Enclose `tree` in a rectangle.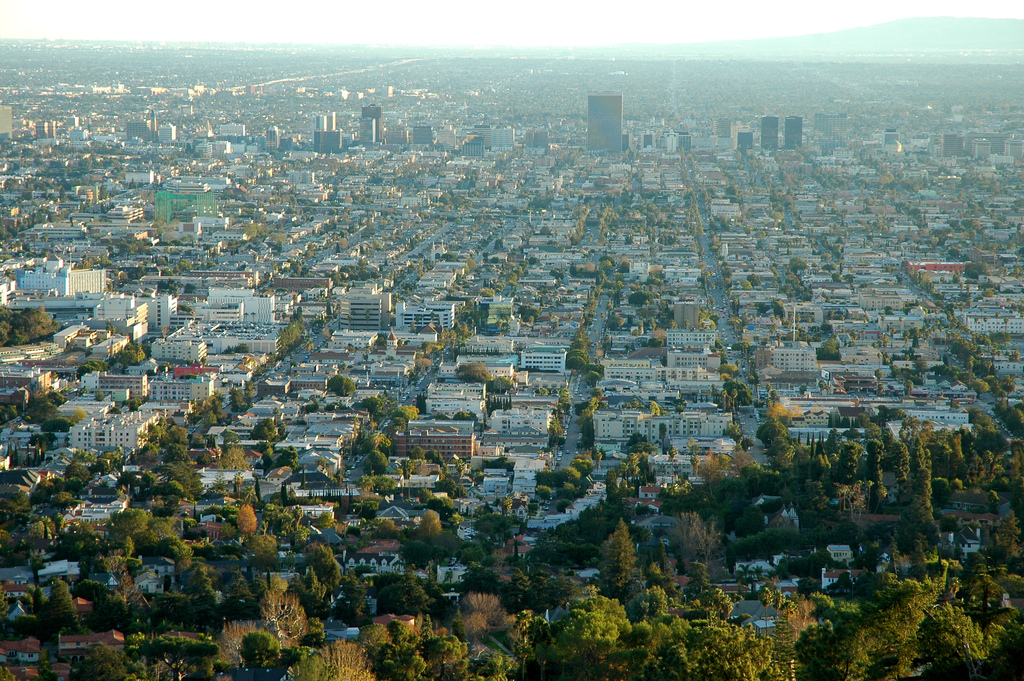
(left=327, top=374, right=355, bottom=395).
